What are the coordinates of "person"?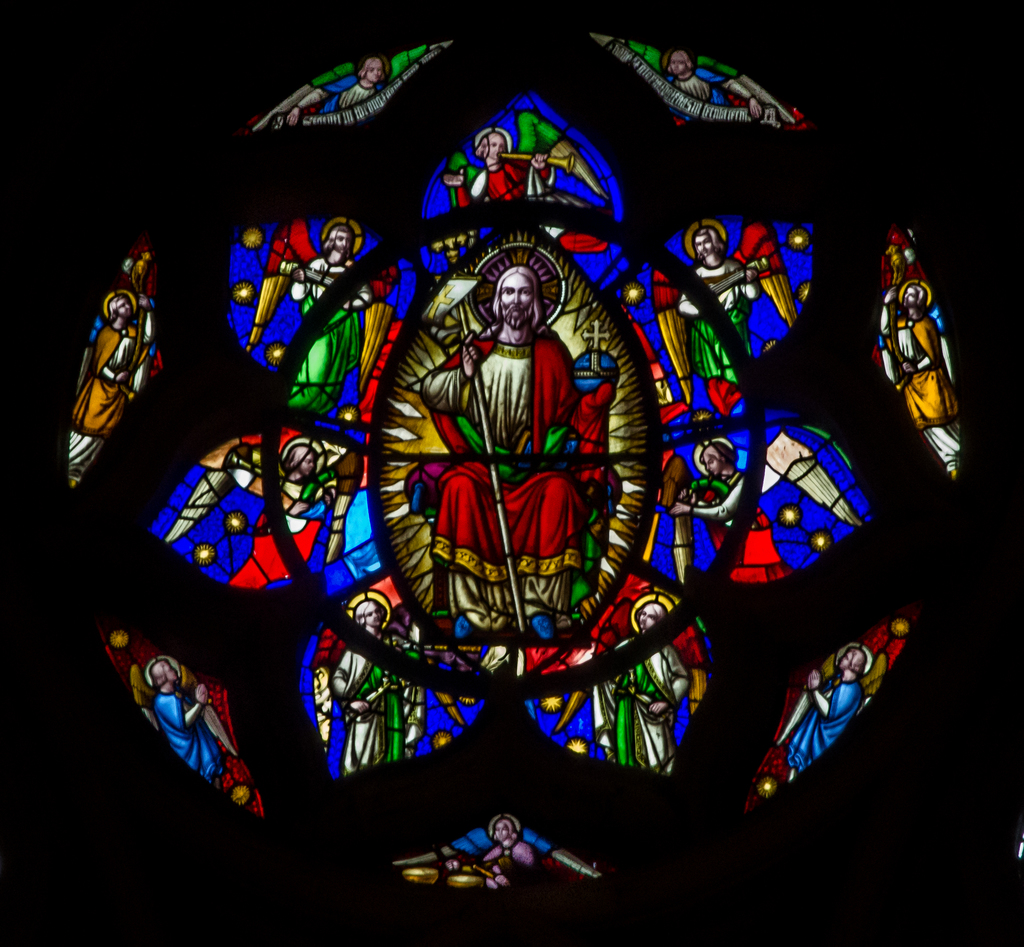
bbox(396, 245, 628, 683).
